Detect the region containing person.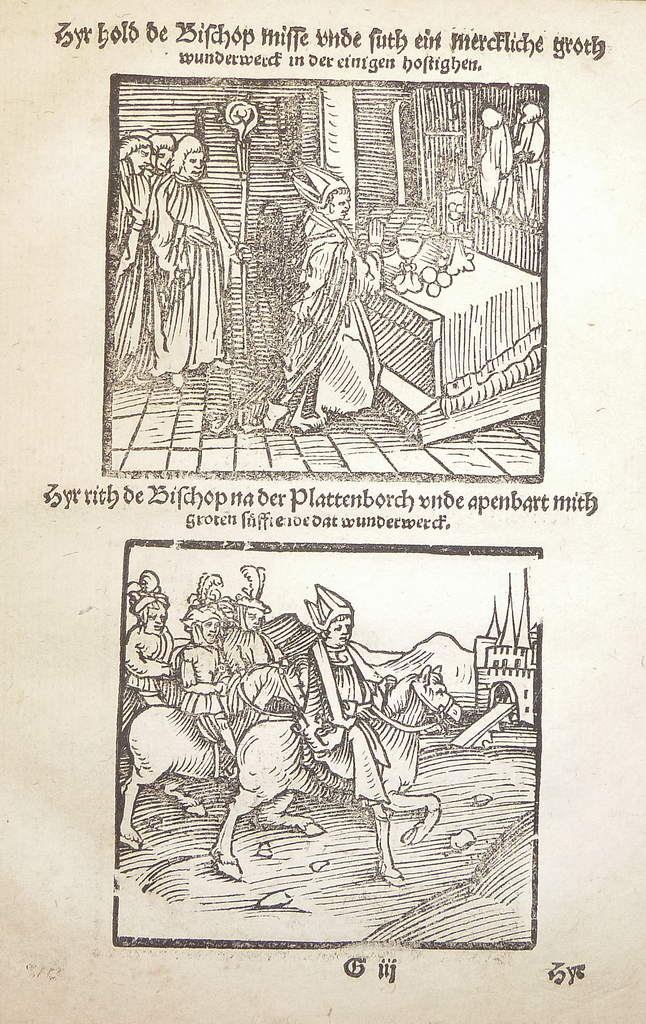
locate(309, 579, 389, 808).
